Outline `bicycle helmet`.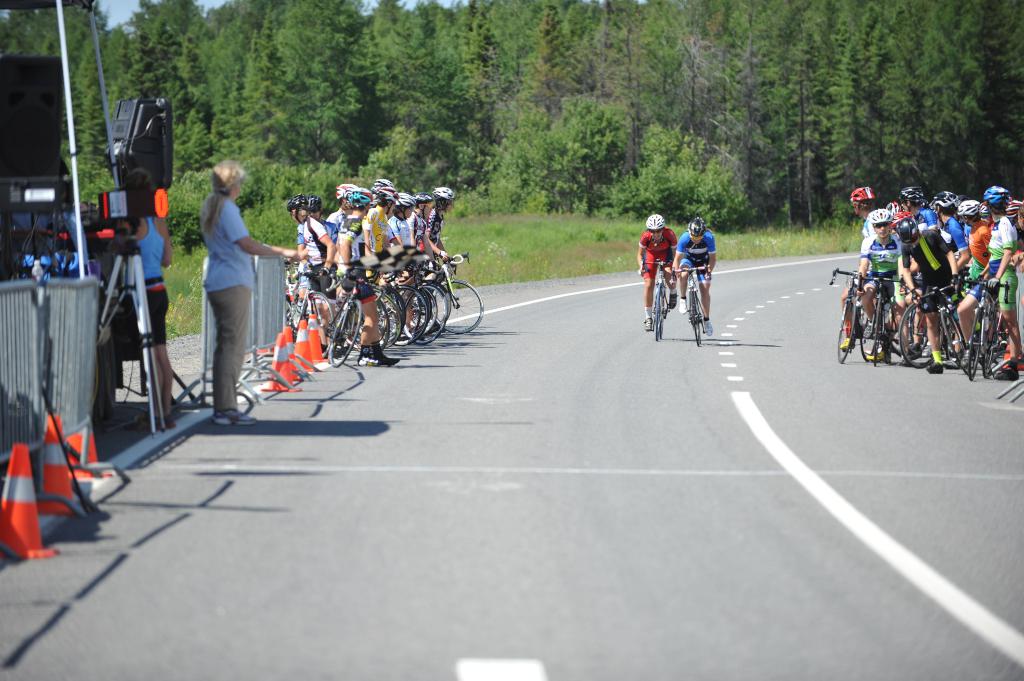
Outline: {"left": 371, "top": 179, "right": 396, "bottom": 192}.
